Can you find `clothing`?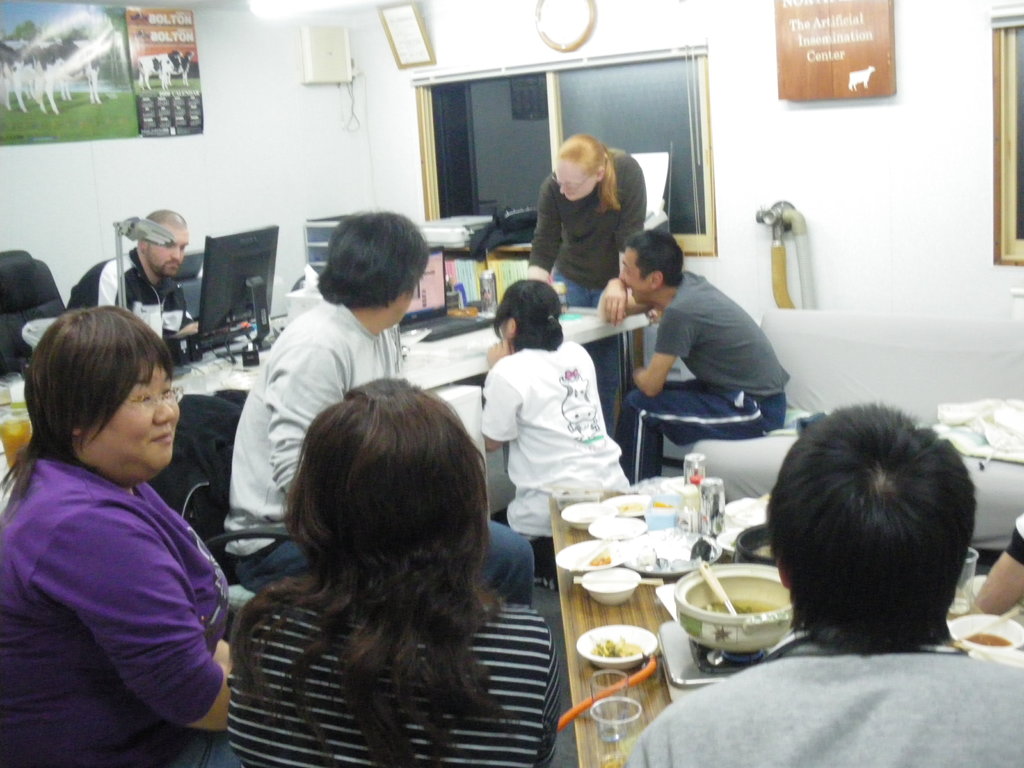
Yes, bounding box: rect(230, 600, 557, 767).
